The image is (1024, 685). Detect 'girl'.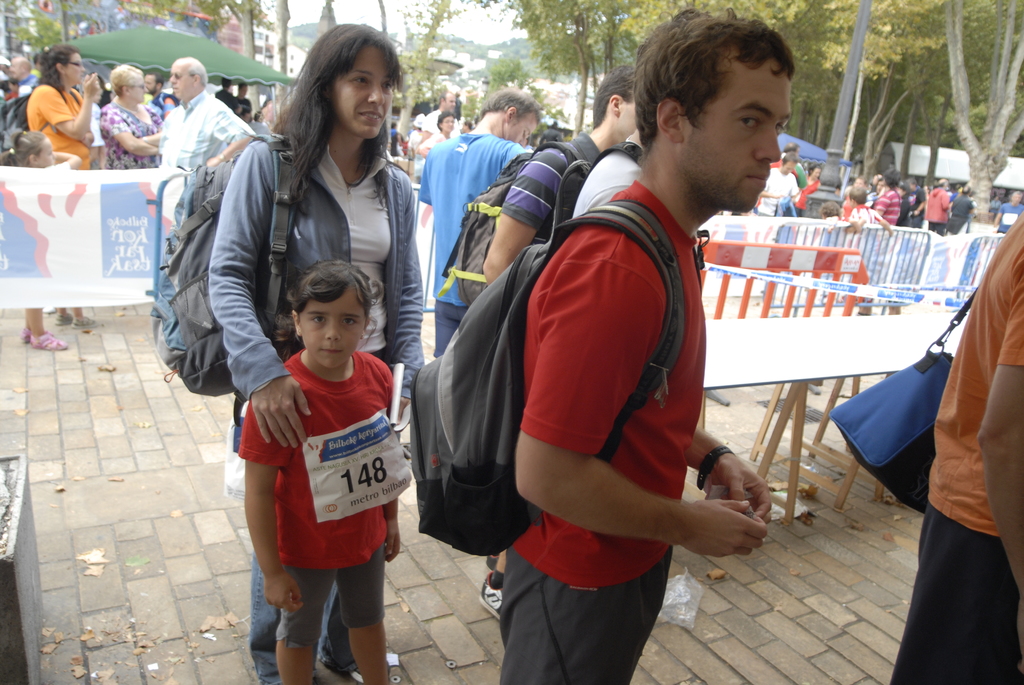
Detection: pyautogui.locateOnScreen(204, 22, 424, 684).
